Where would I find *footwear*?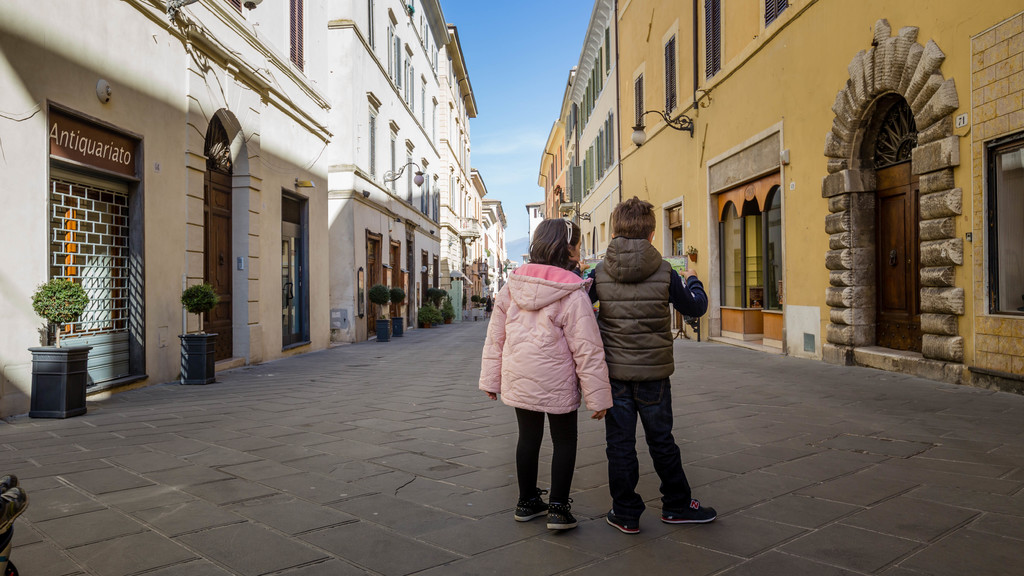
At box(547, 497, 577, 527).
